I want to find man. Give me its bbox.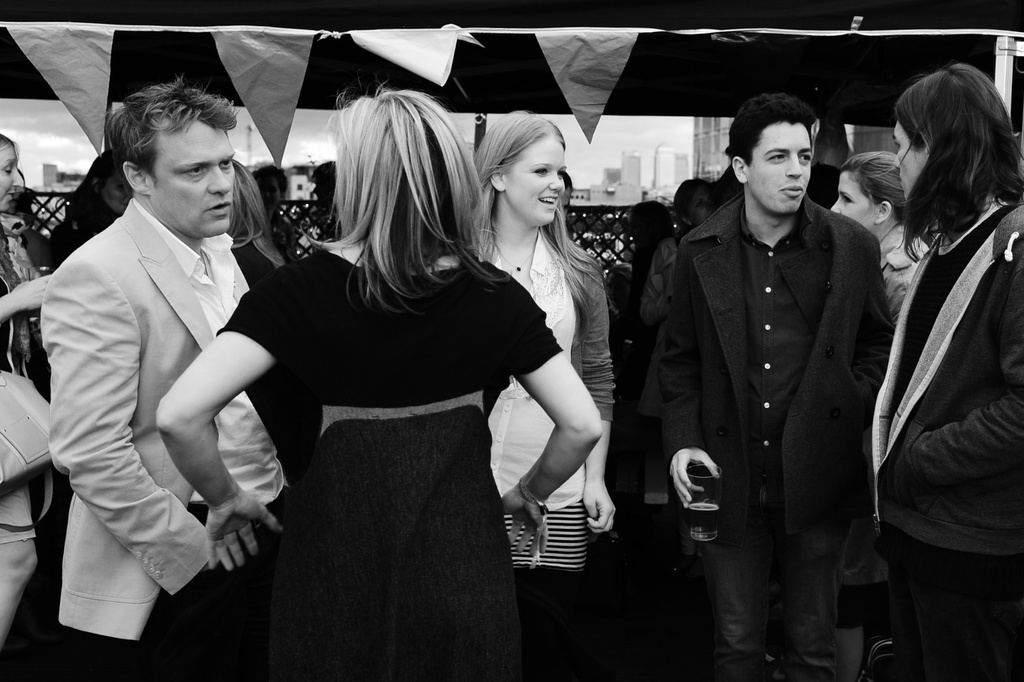
[left=652, top=87, right=898, bottom=674].
